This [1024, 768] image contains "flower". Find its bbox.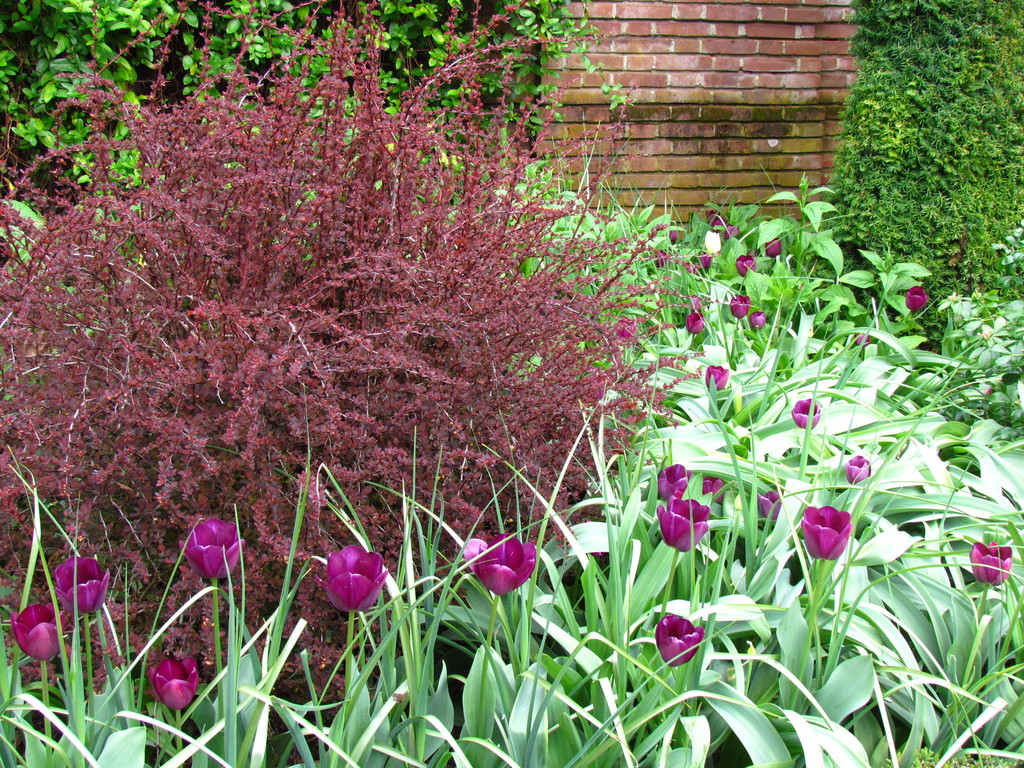
<bbox>705, 362, 733, 388</bbox>.
